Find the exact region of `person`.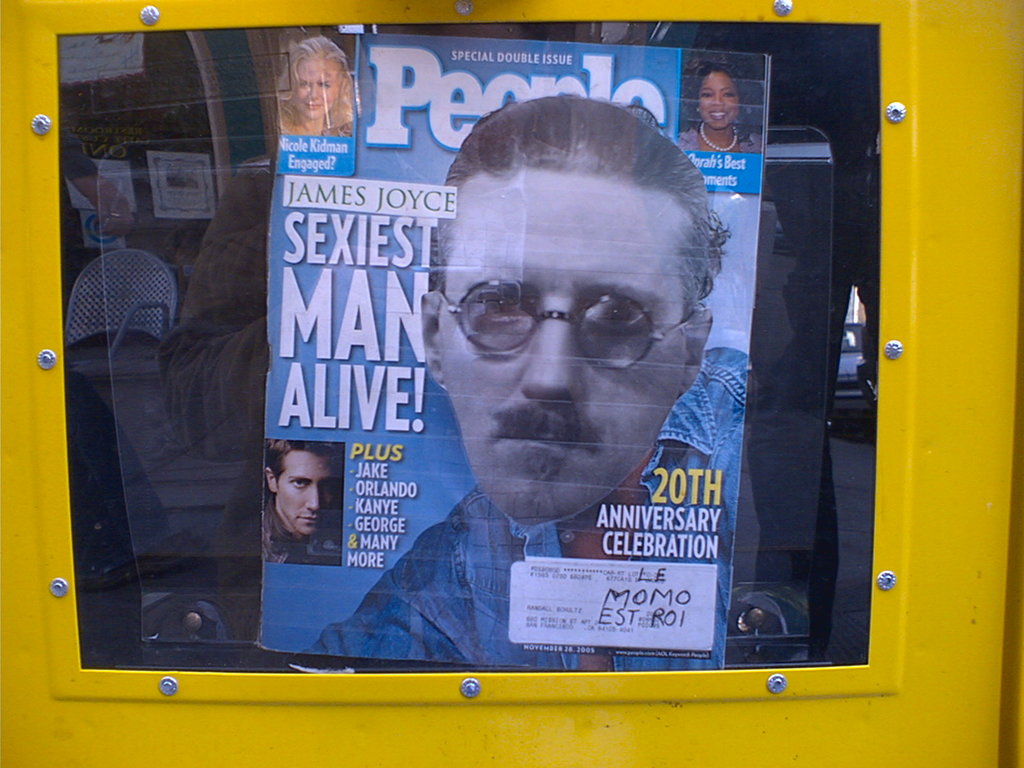
Exact region: 675/63/759/156.
